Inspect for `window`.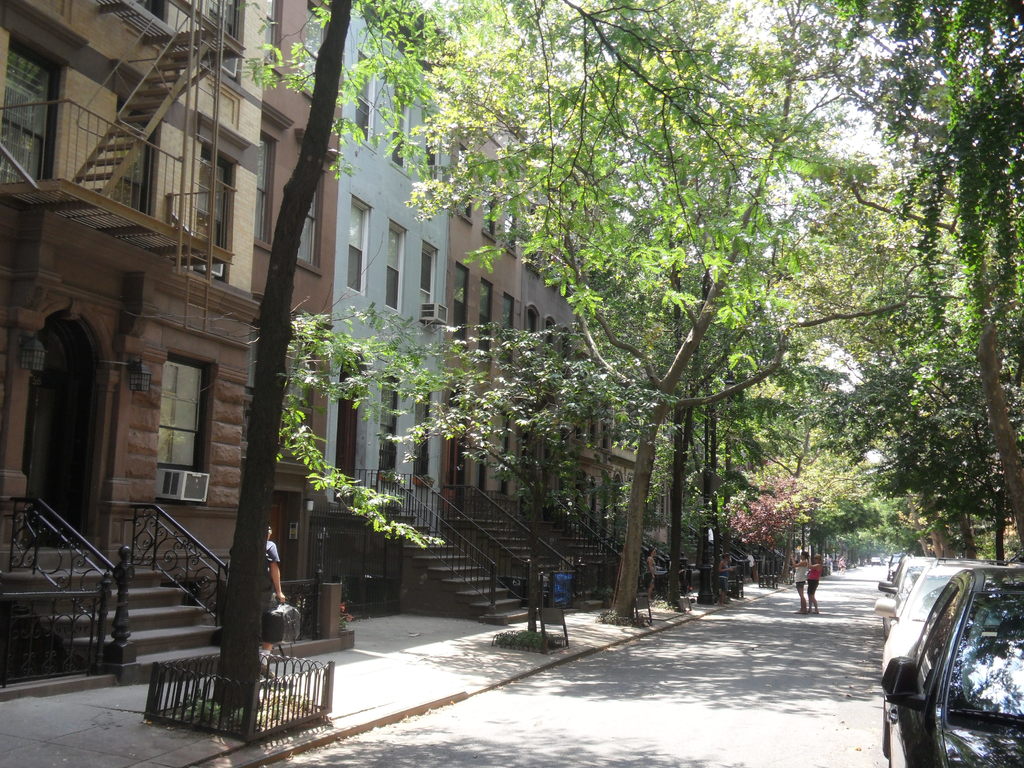
Inspection: box(454, 146, 475, 224).
